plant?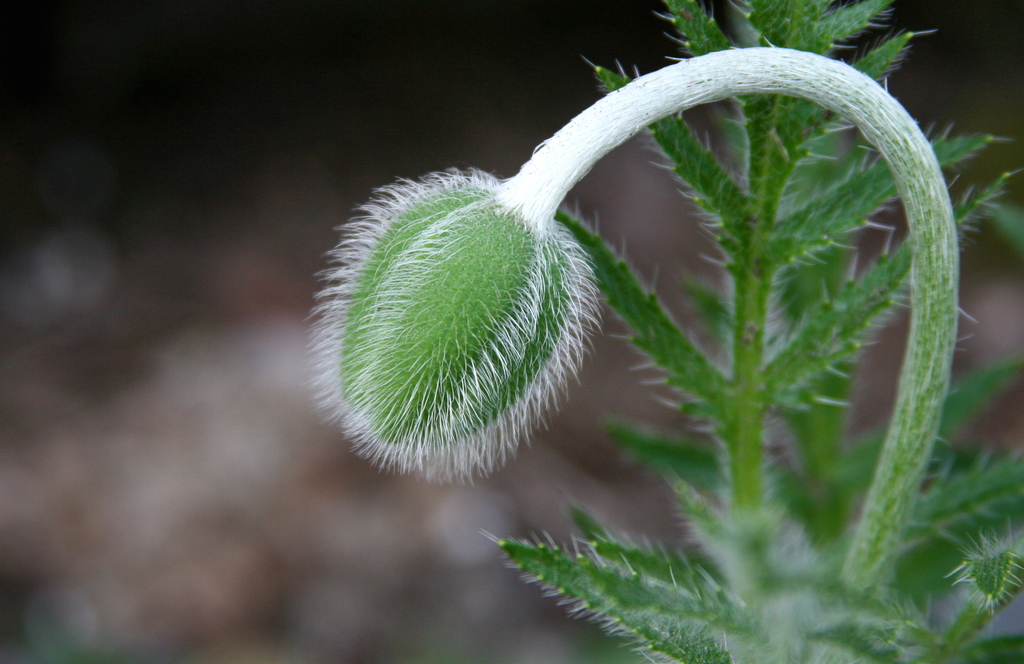
bbox(303, 0, 1023, 663)
